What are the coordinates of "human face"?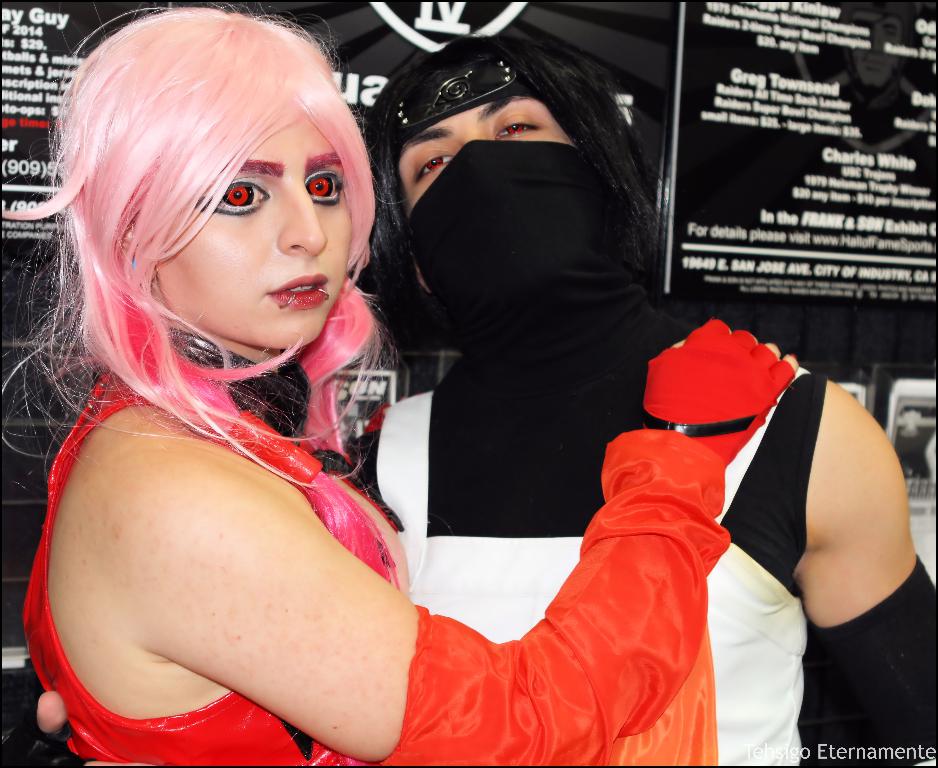
161:118:352:347.
